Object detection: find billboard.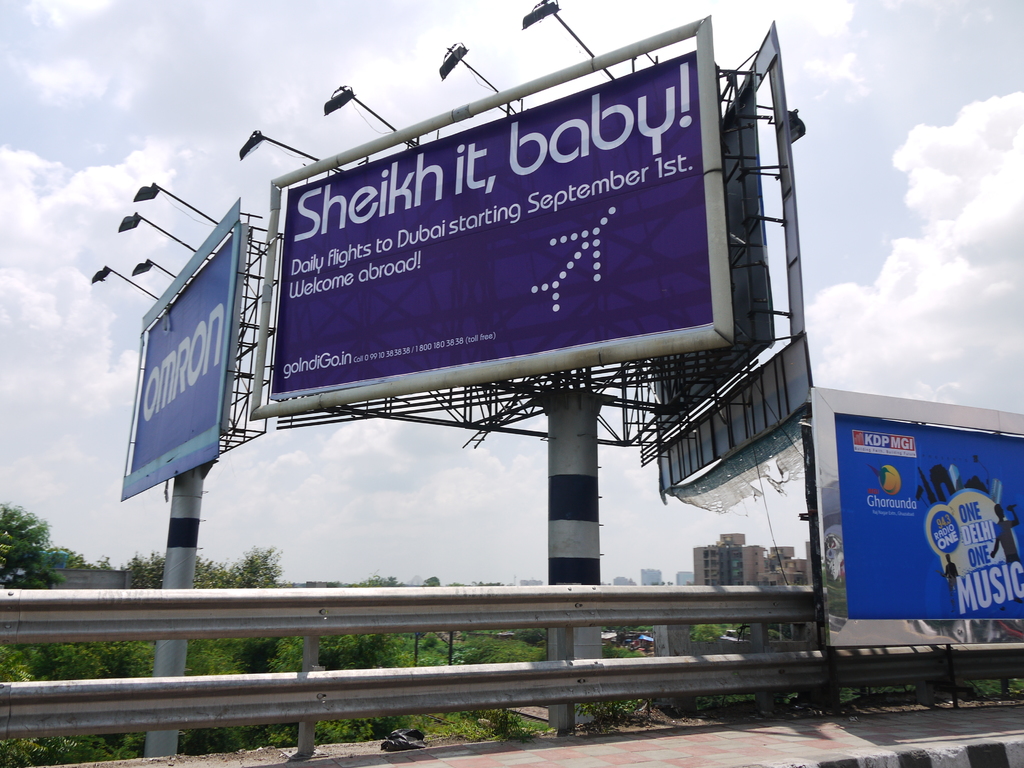
region(815, 388, 1023, 654).
